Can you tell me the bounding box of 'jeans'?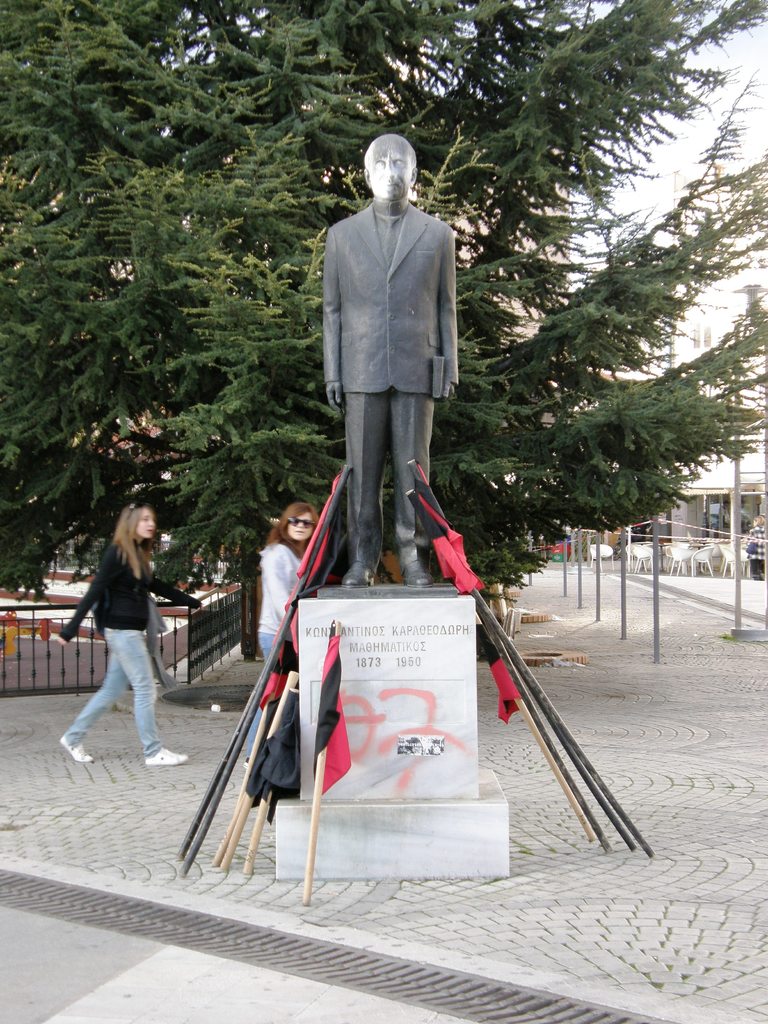
(62, 625, 164, 764).
